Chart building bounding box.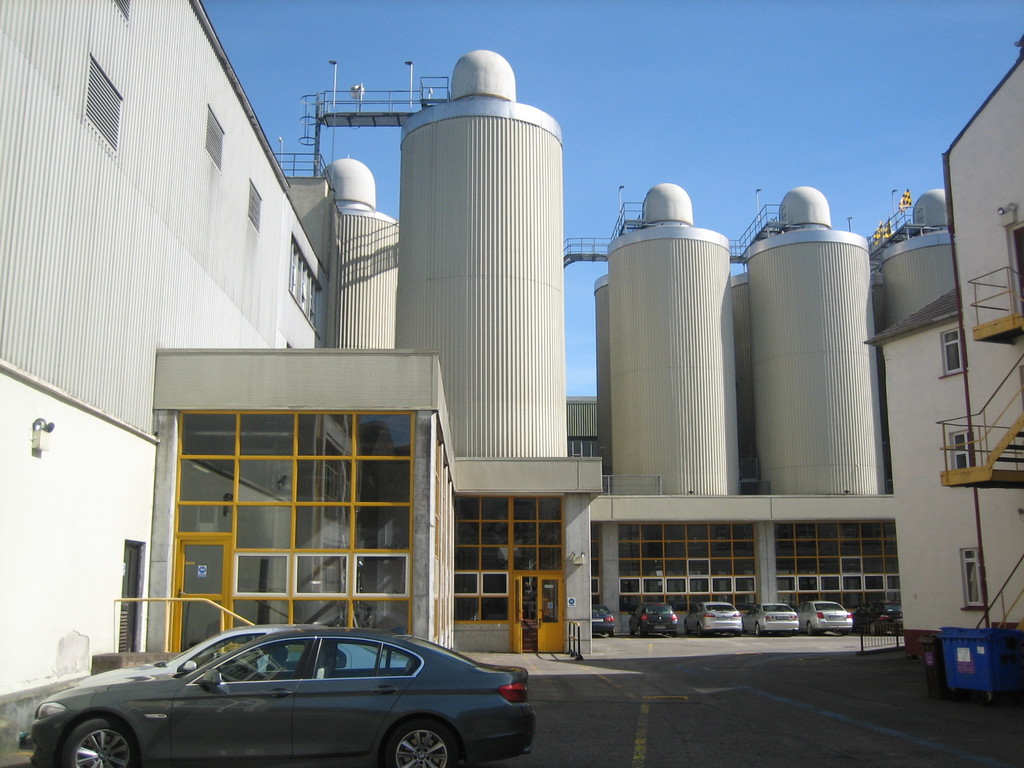
Charted: crop(865, 36, 1023, 634).
